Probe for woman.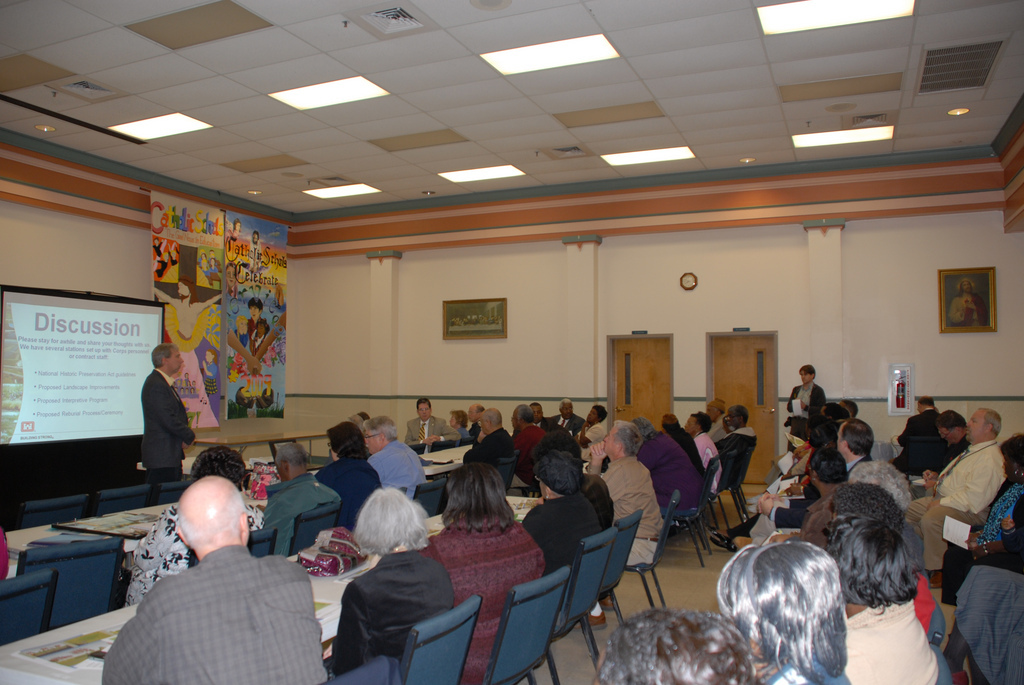
Probe result: 519 447 604 577.
